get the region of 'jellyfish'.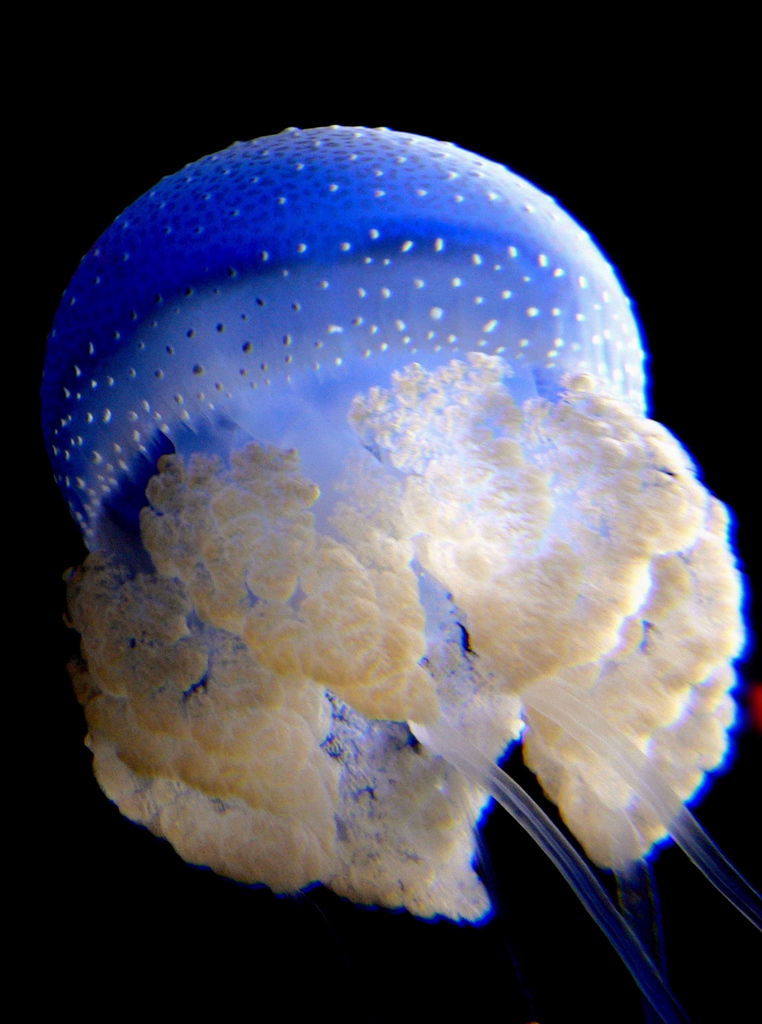
detection(34, 123, 760, 1023).
